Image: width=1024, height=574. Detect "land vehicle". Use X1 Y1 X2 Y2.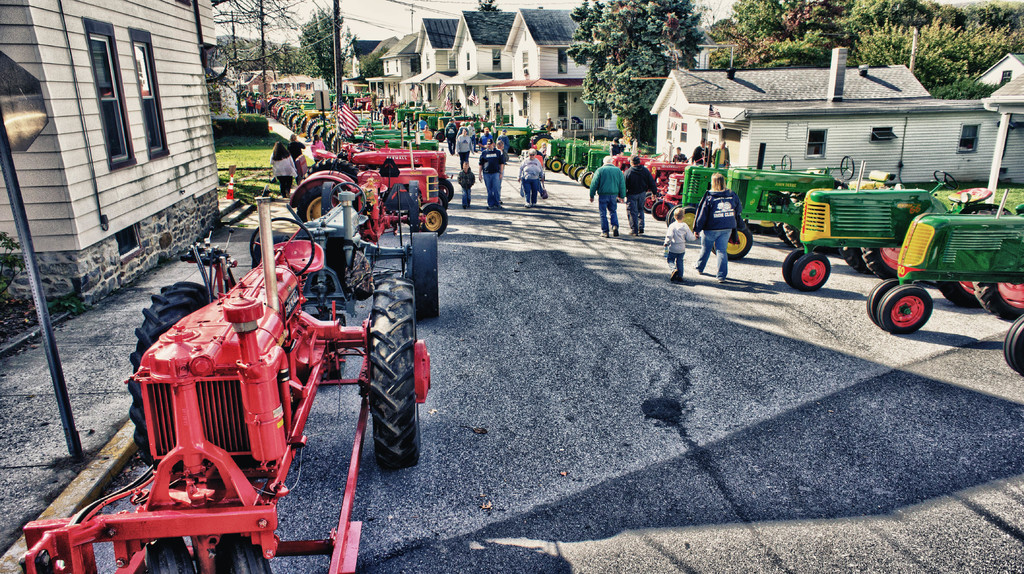
866 188 1023 330.
